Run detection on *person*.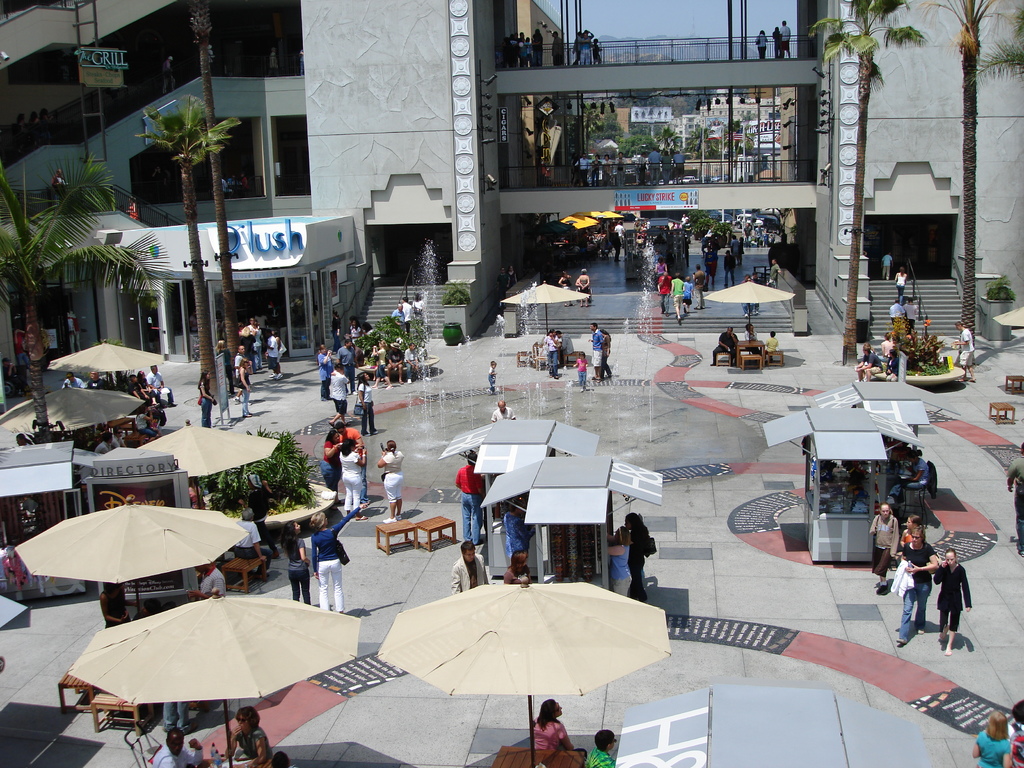
Result: {"x1": 754, "y1": 275, "x2": 759, "y2": 313}.
